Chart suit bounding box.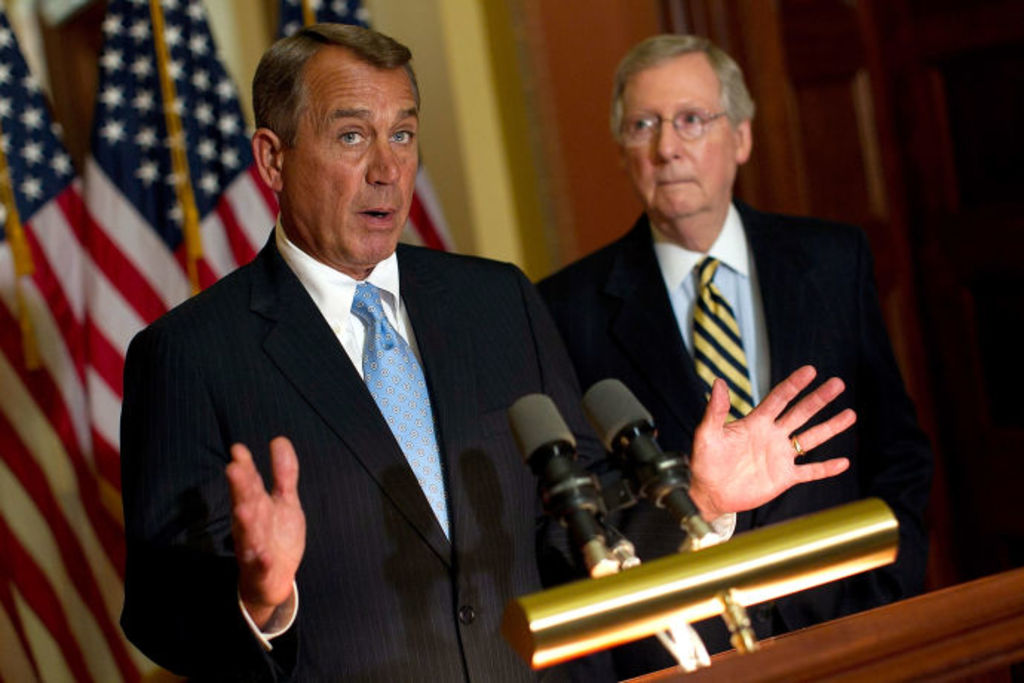
Charted: [left=125, top=123, right=561, bottom=664].
